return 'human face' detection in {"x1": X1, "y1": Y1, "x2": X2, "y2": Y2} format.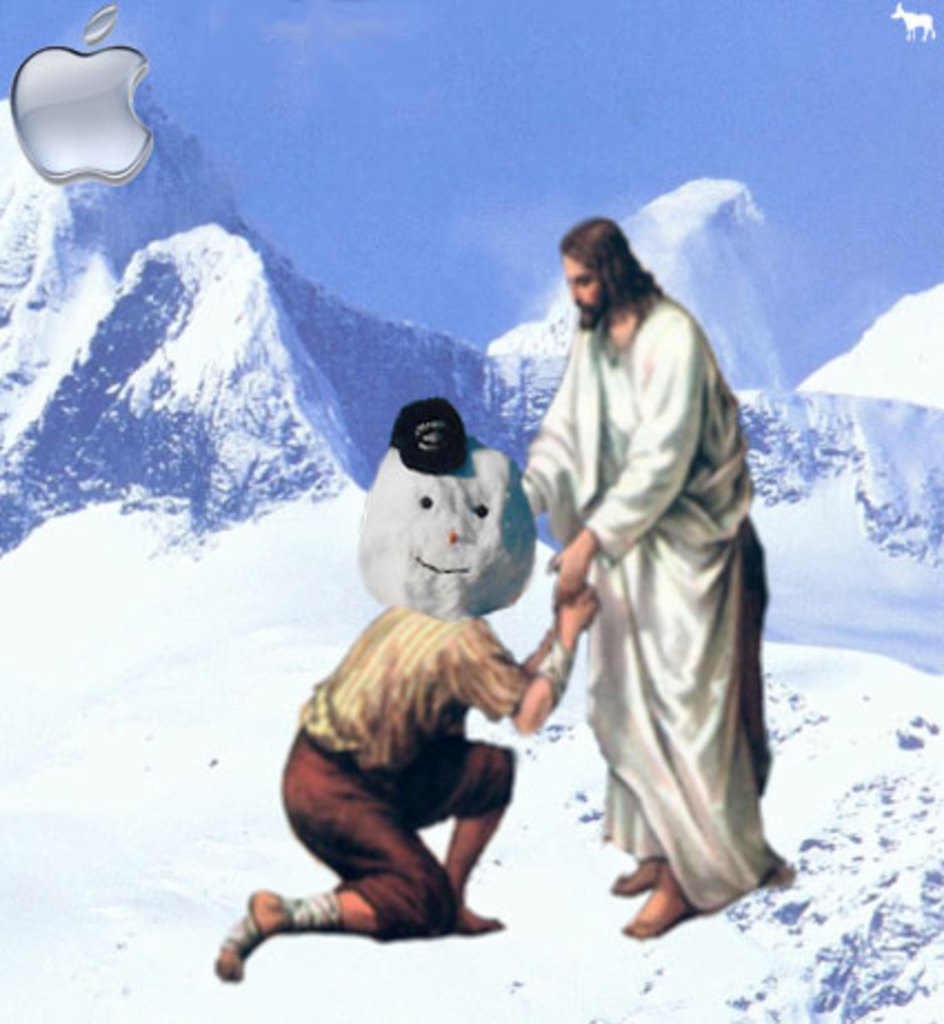
{"x1": 562, "y1": 255, "x2": 611, "y2": 324}.
